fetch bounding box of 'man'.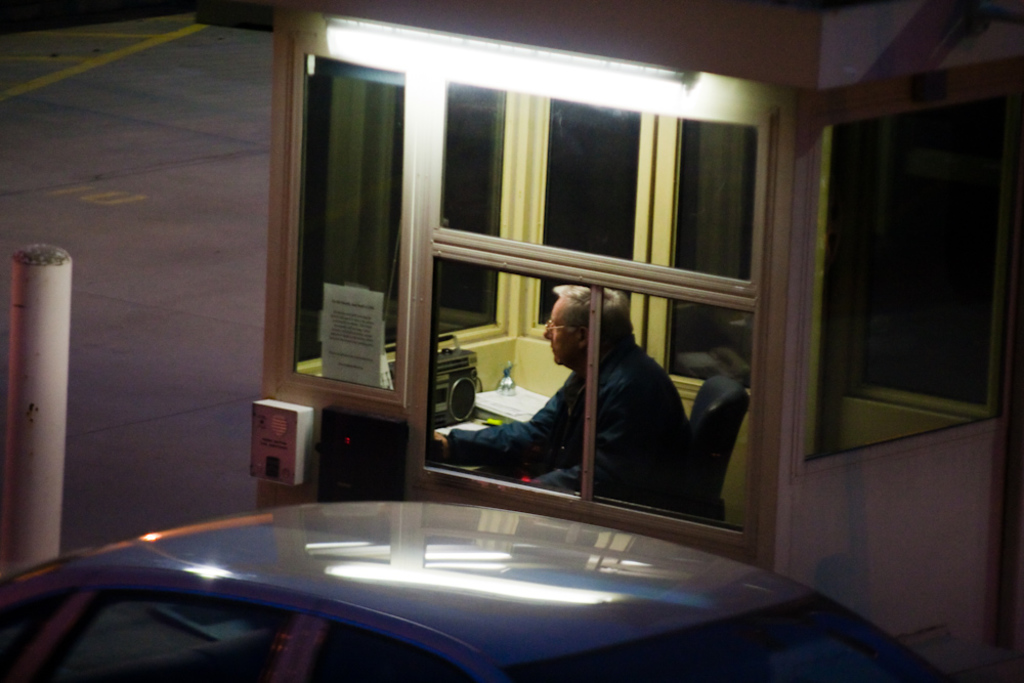
Bbox: (438,290,717,520).
